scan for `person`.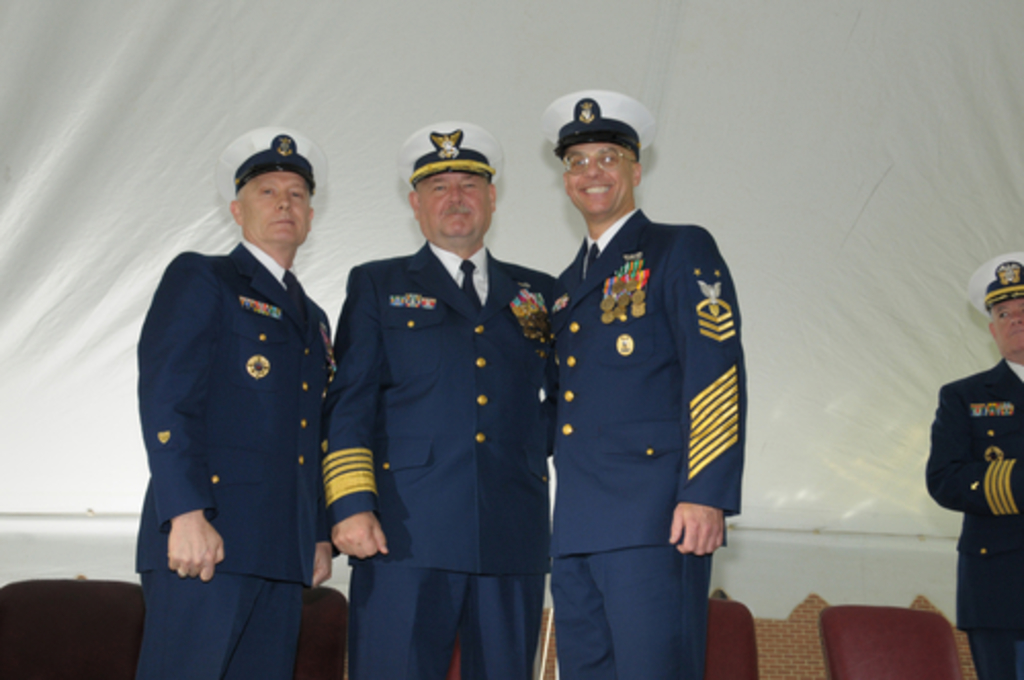
Scan result: (x1=131, y1=123, x2=338, y2=678).
